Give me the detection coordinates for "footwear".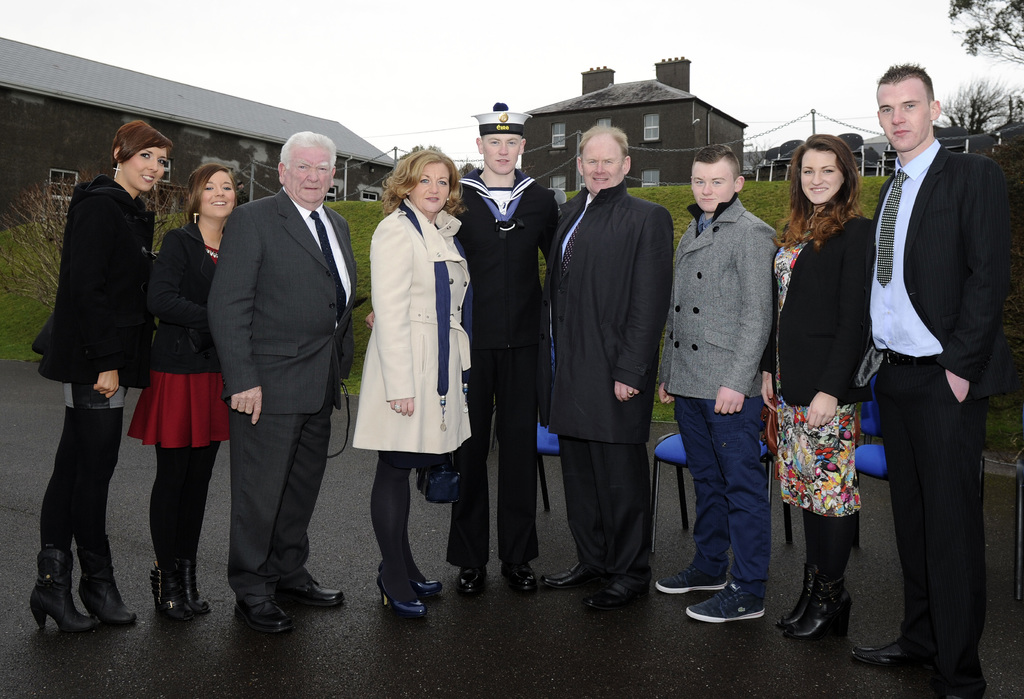
[653,564,727,595].
